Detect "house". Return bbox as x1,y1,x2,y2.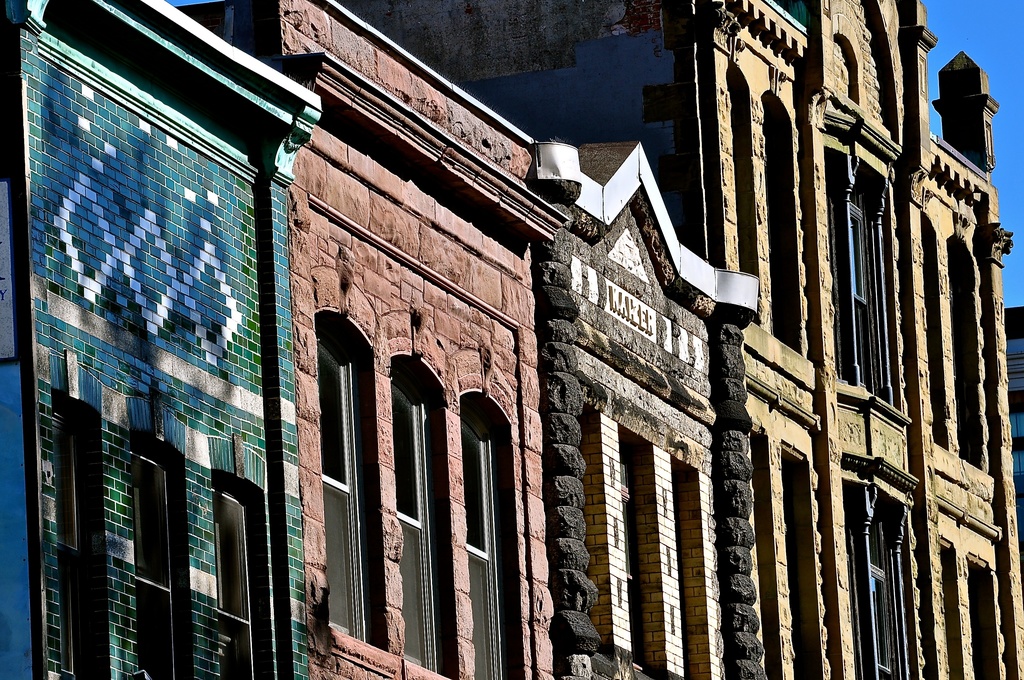
922,50,1023,679.
